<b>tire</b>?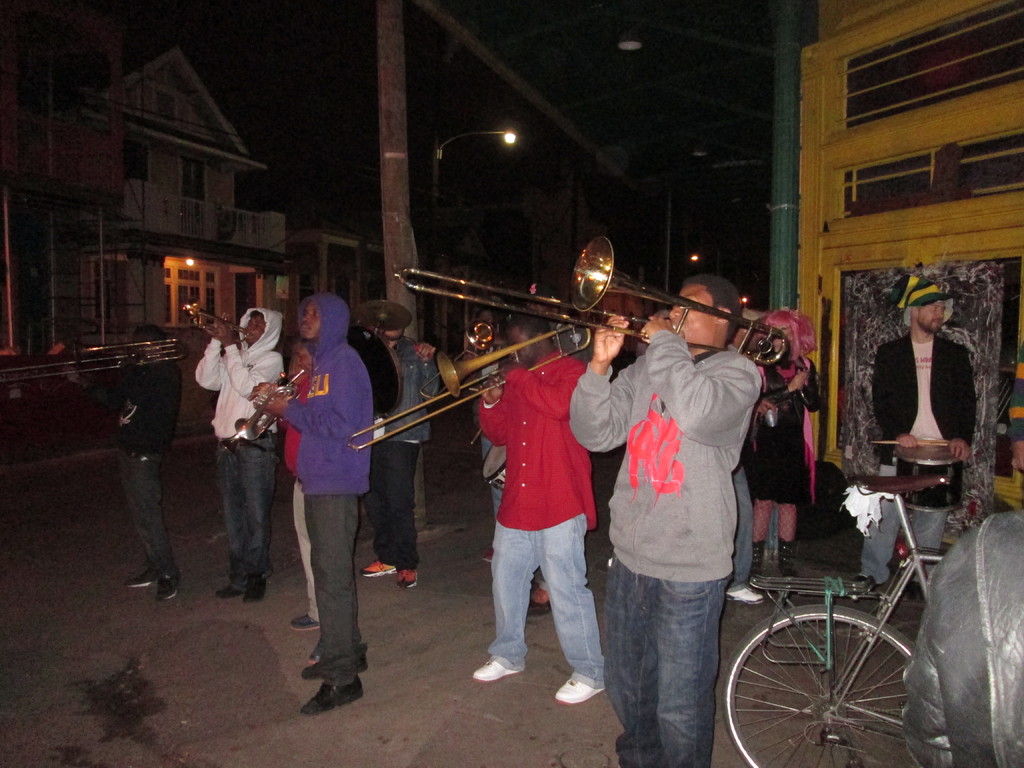
pyautogui.locateOnScreen(722, 604, 916, 767)
